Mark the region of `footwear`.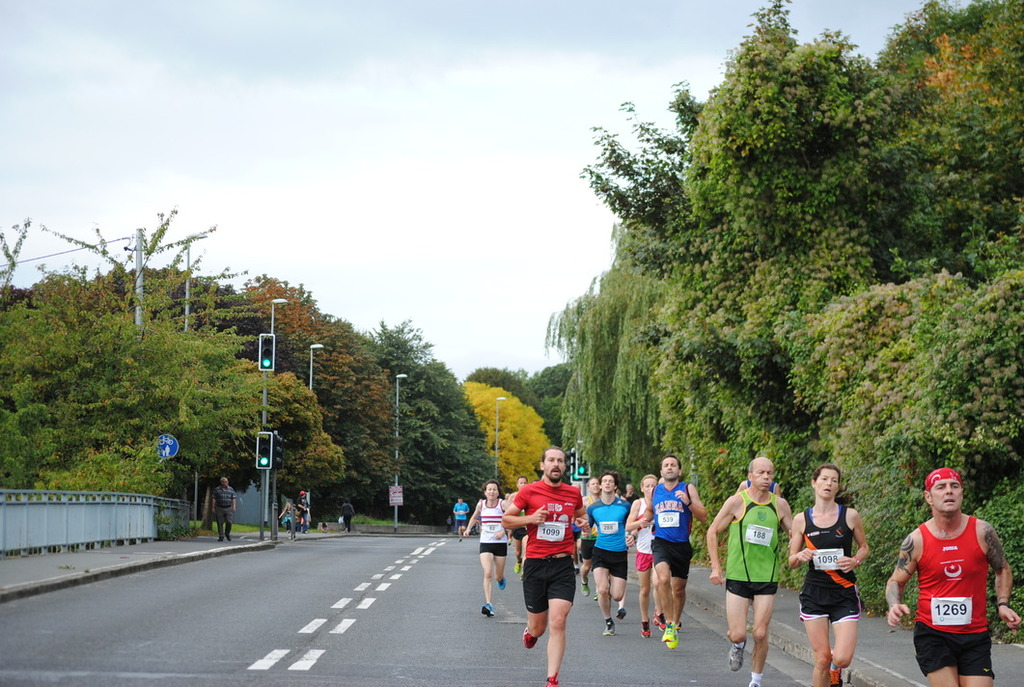
Region: region(581, 582, 592, 595).
